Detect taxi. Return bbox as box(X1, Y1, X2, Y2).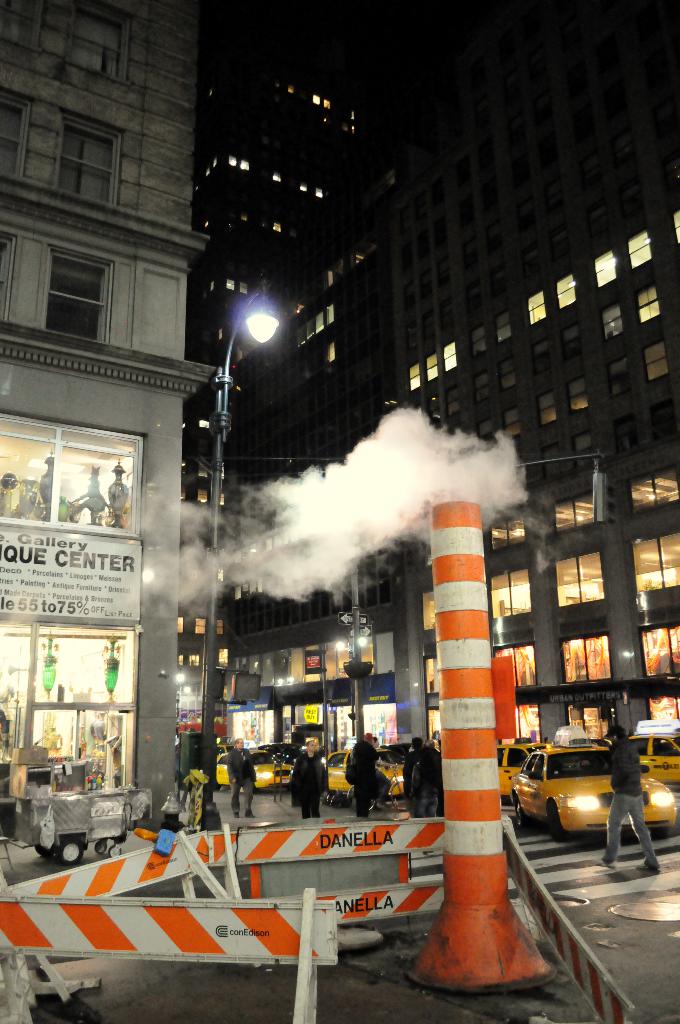
box(490, 742, 548, 805).
